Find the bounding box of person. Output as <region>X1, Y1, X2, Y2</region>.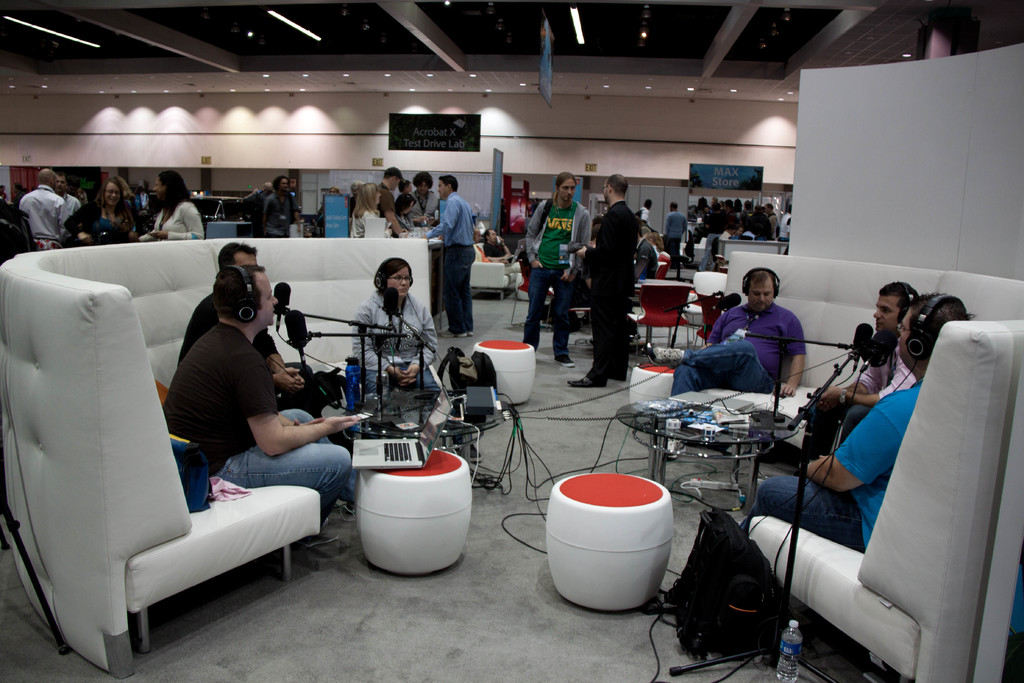
<region>130, 164, 206, 240</region>.
